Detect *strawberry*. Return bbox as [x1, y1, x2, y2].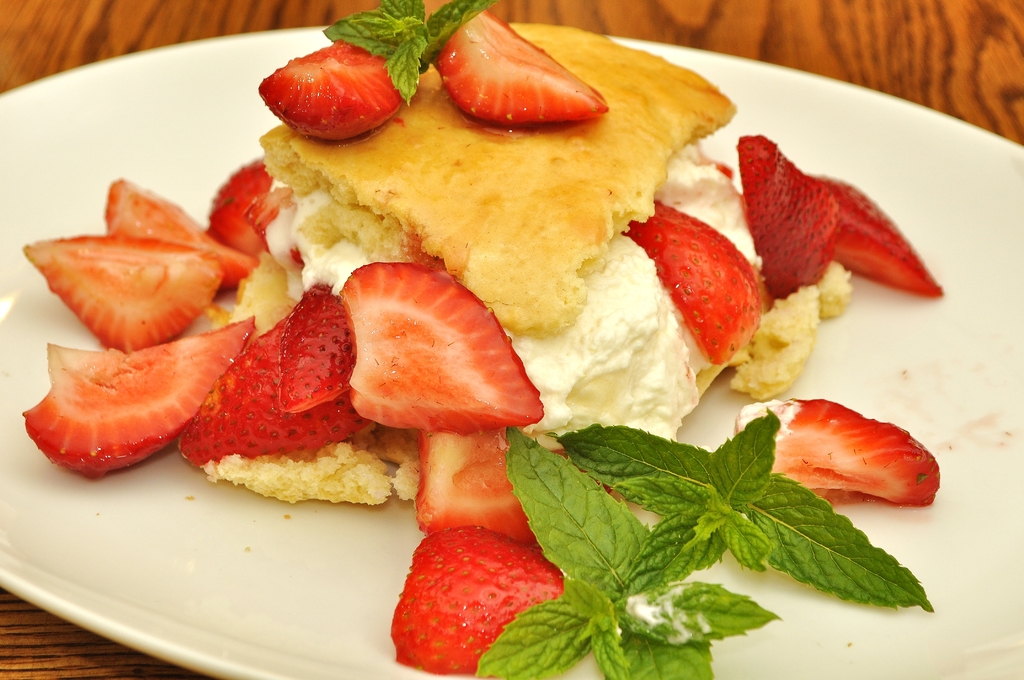
[383, 517, 566, 676].
